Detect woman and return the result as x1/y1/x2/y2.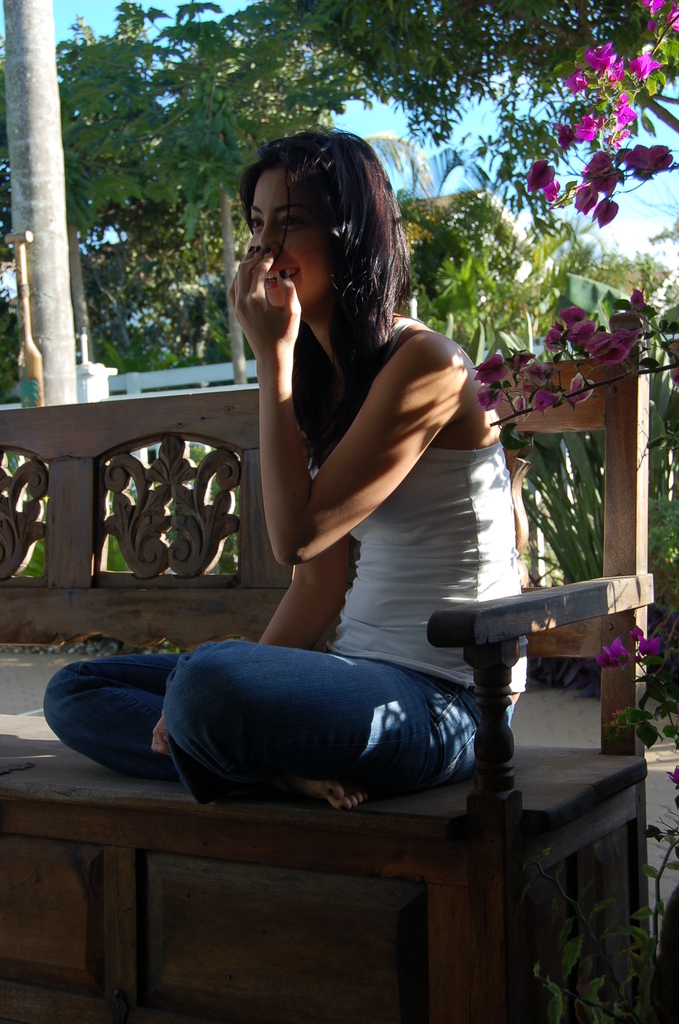
0/88/569/844.
